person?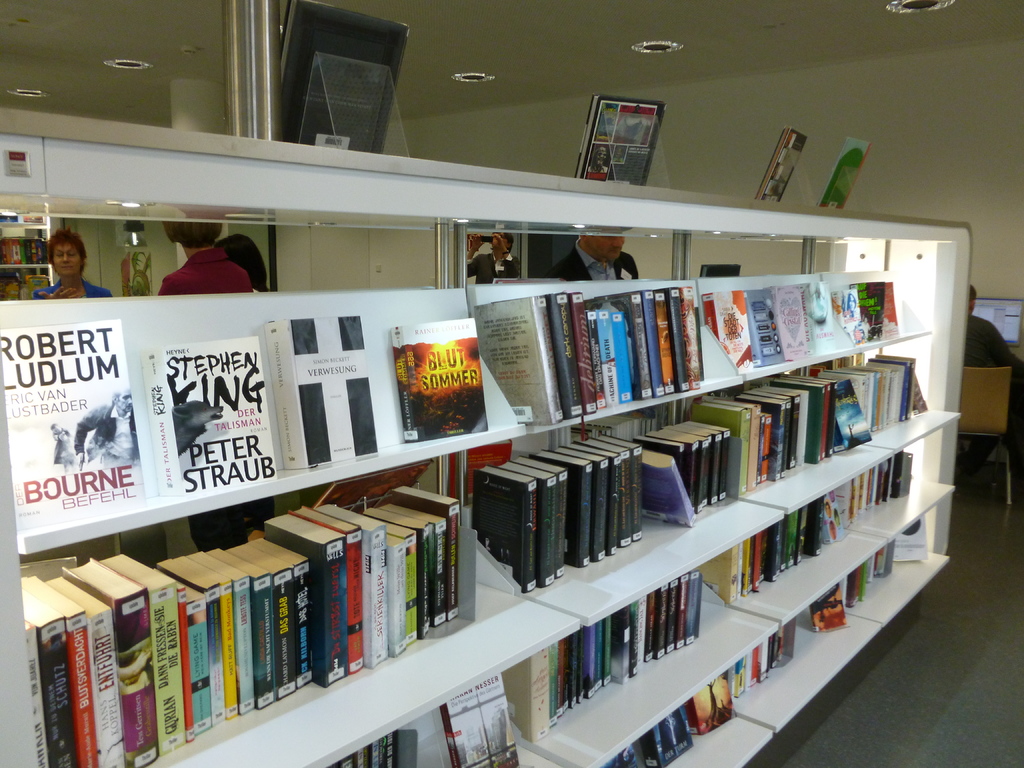
x1=950 y1=288 x2=1023 y2=490
